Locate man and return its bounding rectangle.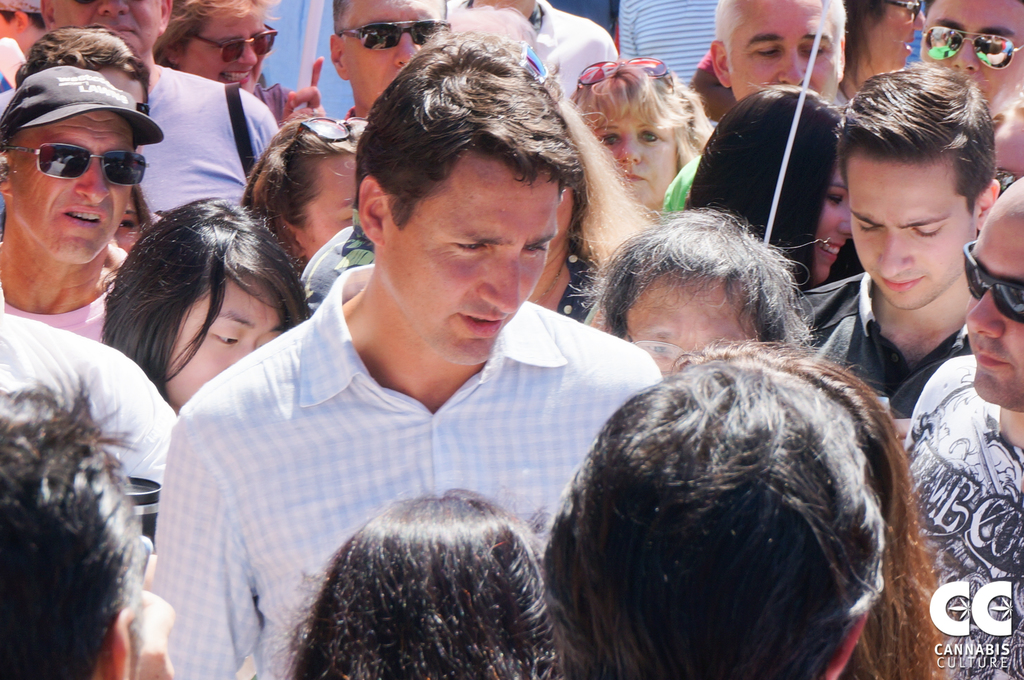
<bbox>902, 177, 1023, 679</bbox>.
